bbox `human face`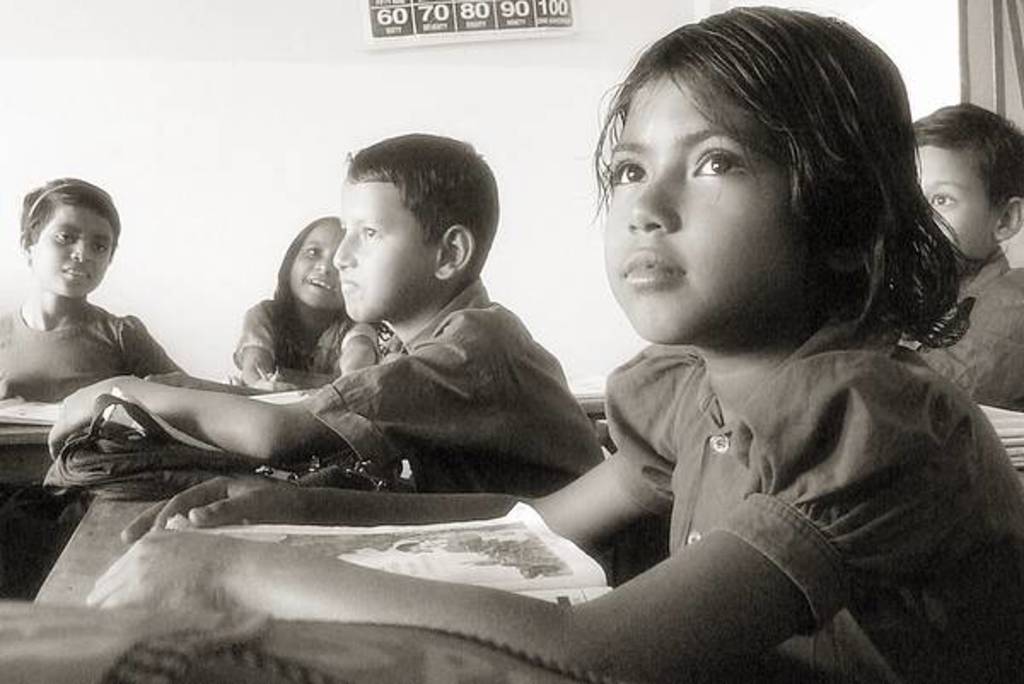
[x1=602, y1=65, x2=782, y2=339]
